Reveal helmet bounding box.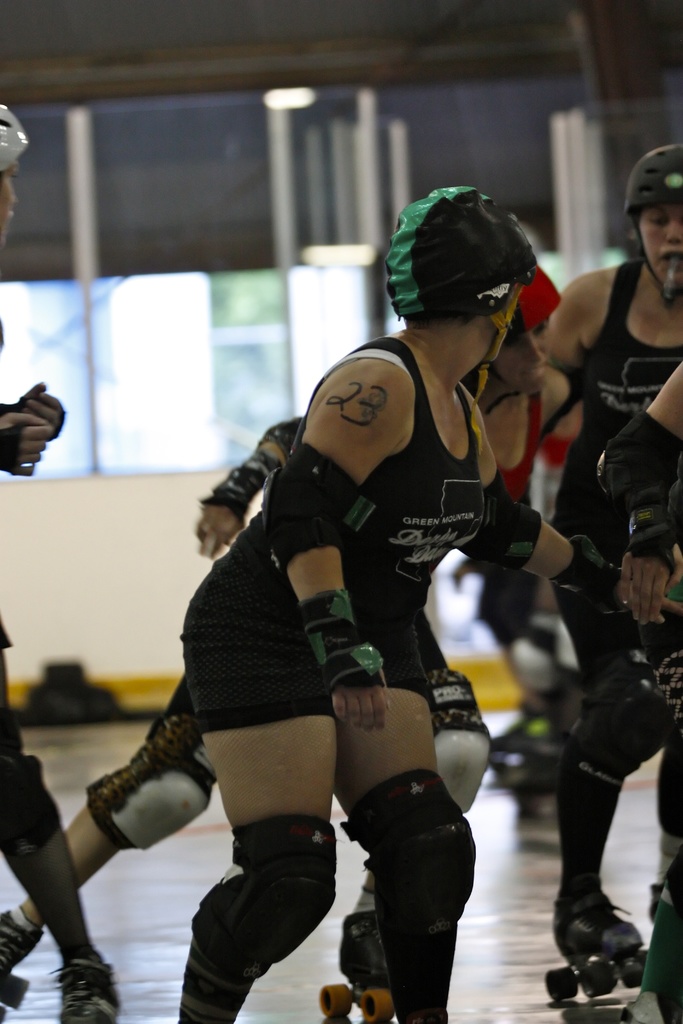
Revealed: <region>388, 185, 546, 371</region>.
